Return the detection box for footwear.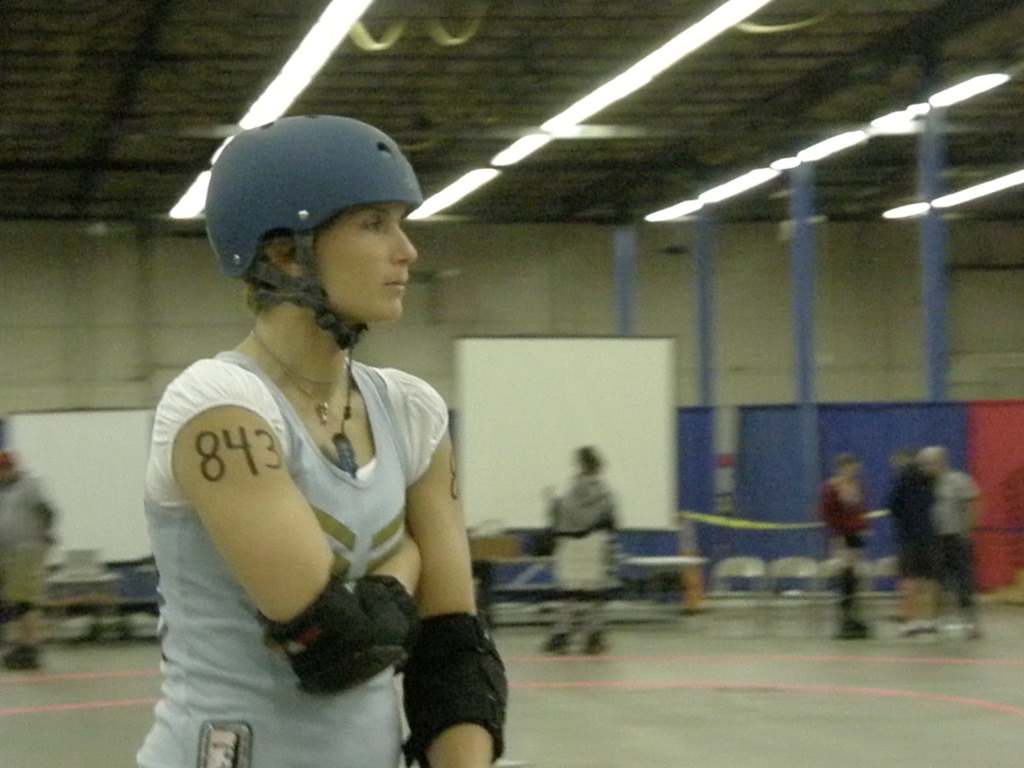
(0,639,40,670).
